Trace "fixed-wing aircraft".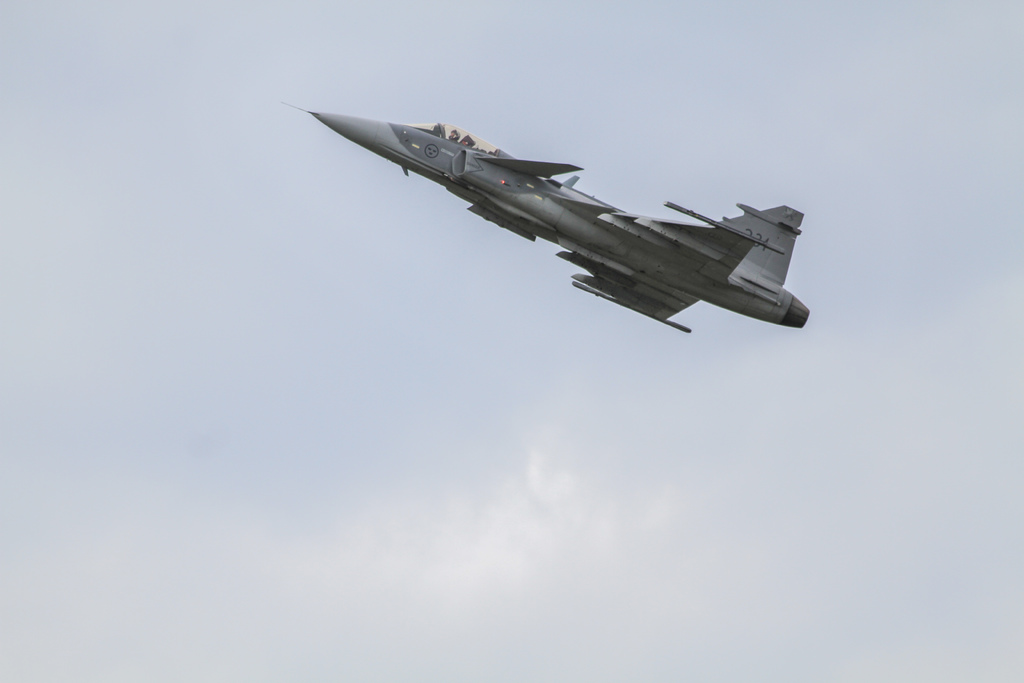
Traced to (left=279, top=101, right=812, bottom=333).
